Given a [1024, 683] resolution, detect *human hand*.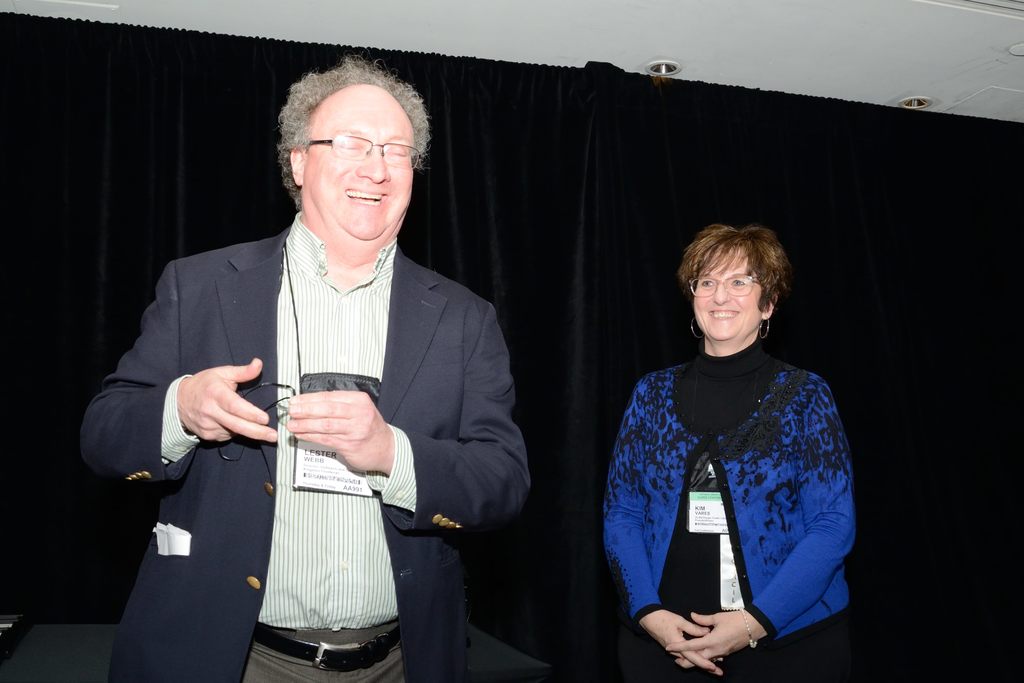
region(284, 389, 399, 475).
